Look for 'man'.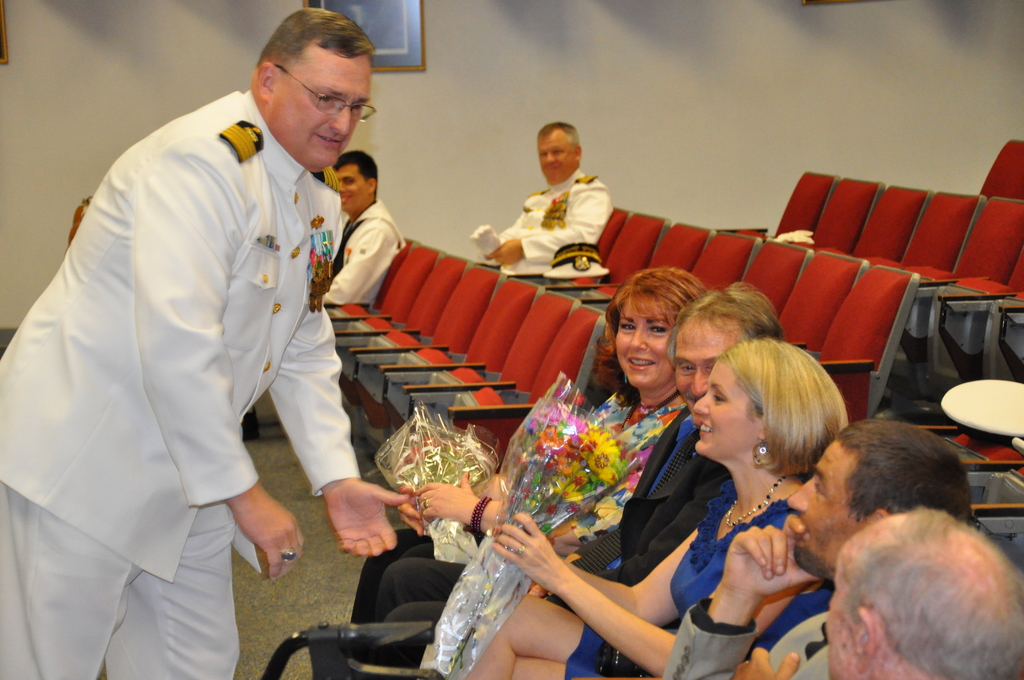
Found: x1=312 y1=144 x2=403 y2=302.
